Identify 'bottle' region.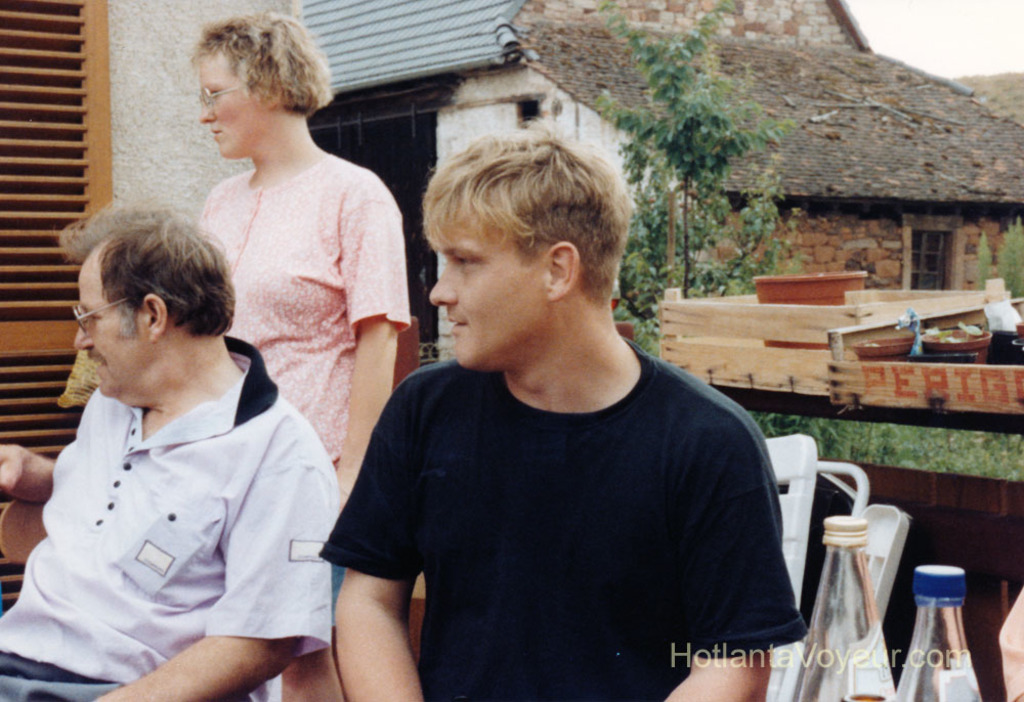
Region: [889, 567, 977, 701].
